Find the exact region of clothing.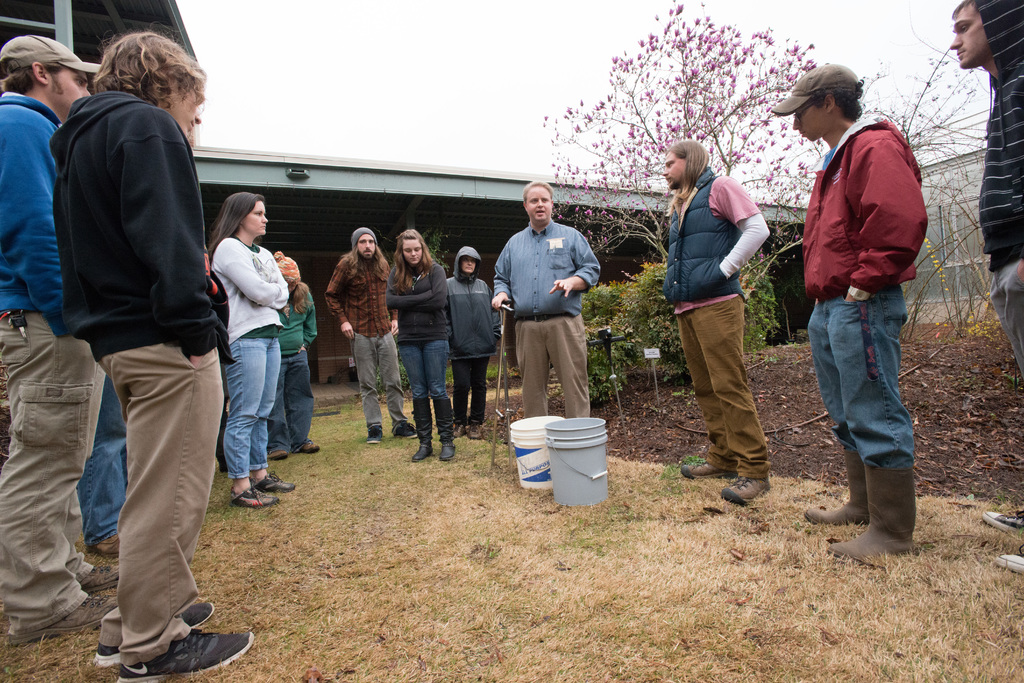
Exact region: locate(210, 230, 289, 485).
